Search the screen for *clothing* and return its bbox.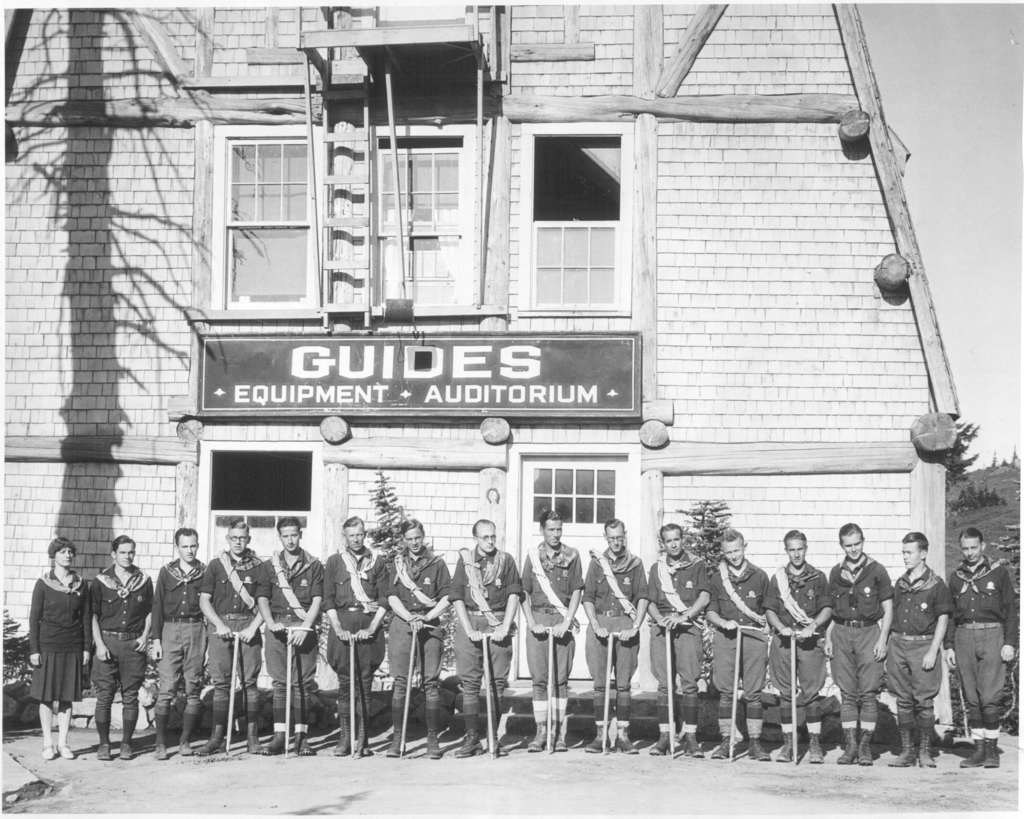
Found: 38/562/86/700.
